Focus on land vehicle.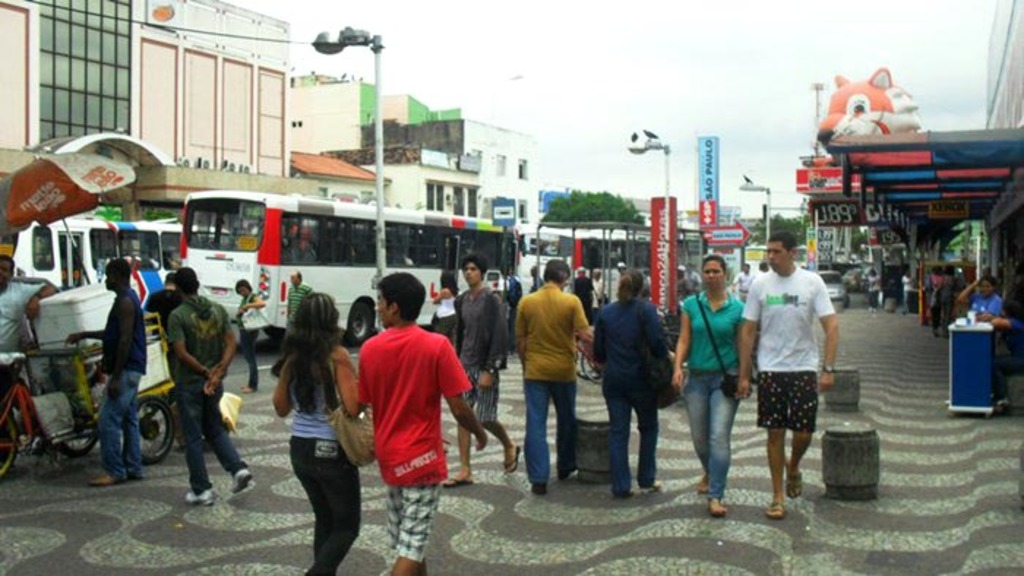
Focused at (x1=812, y1=272, x2=846, y2=308).
